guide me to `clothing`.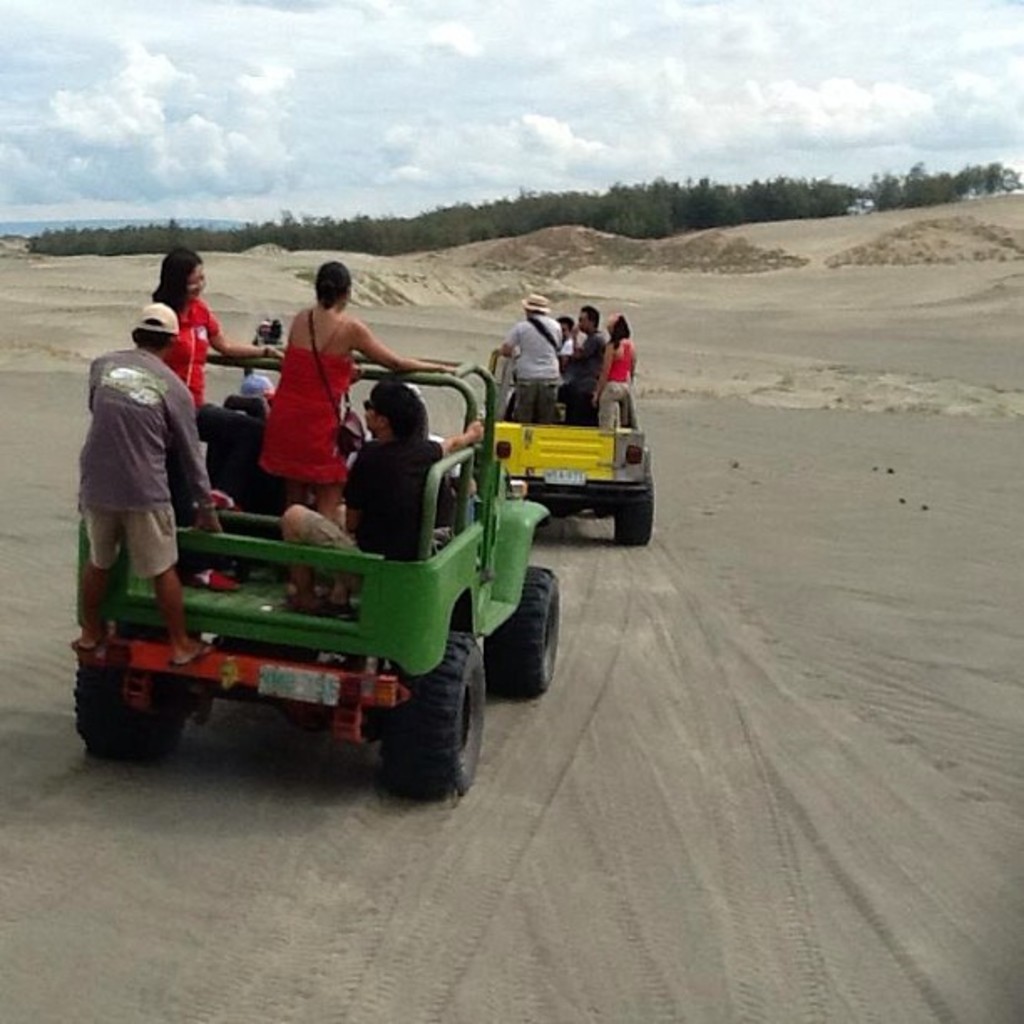
Guidance: Rect(278, 413, 462, 567).
